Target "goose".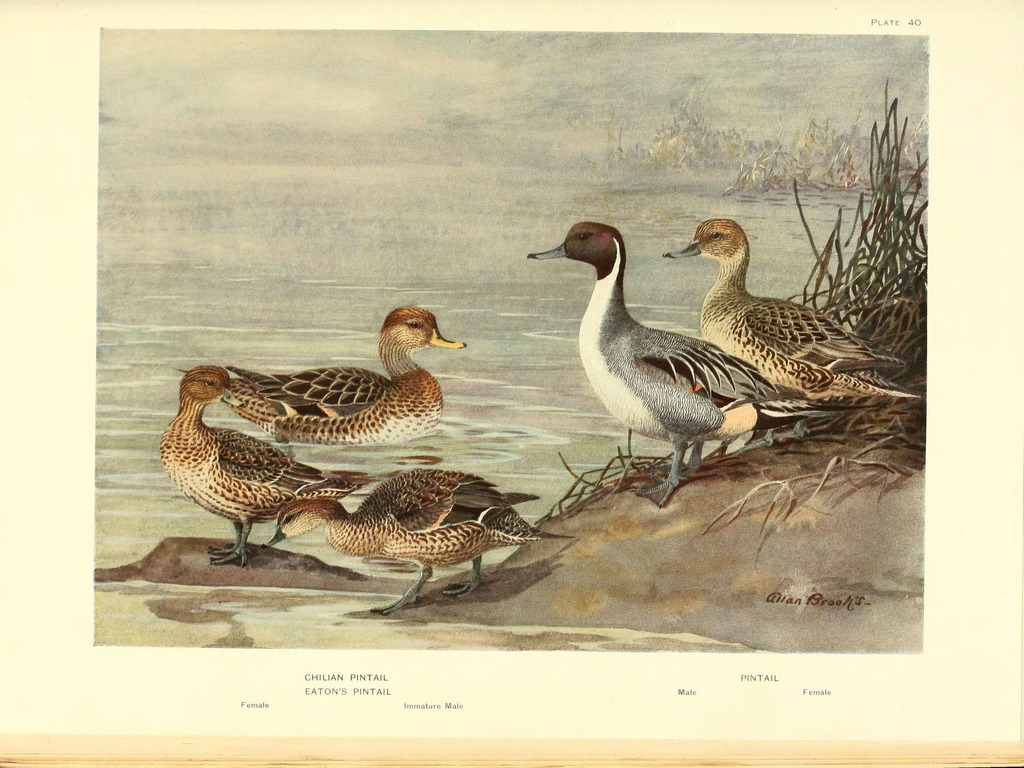
Target region: pyautogui.locateOnScreen(657, 213, 918, 409).
